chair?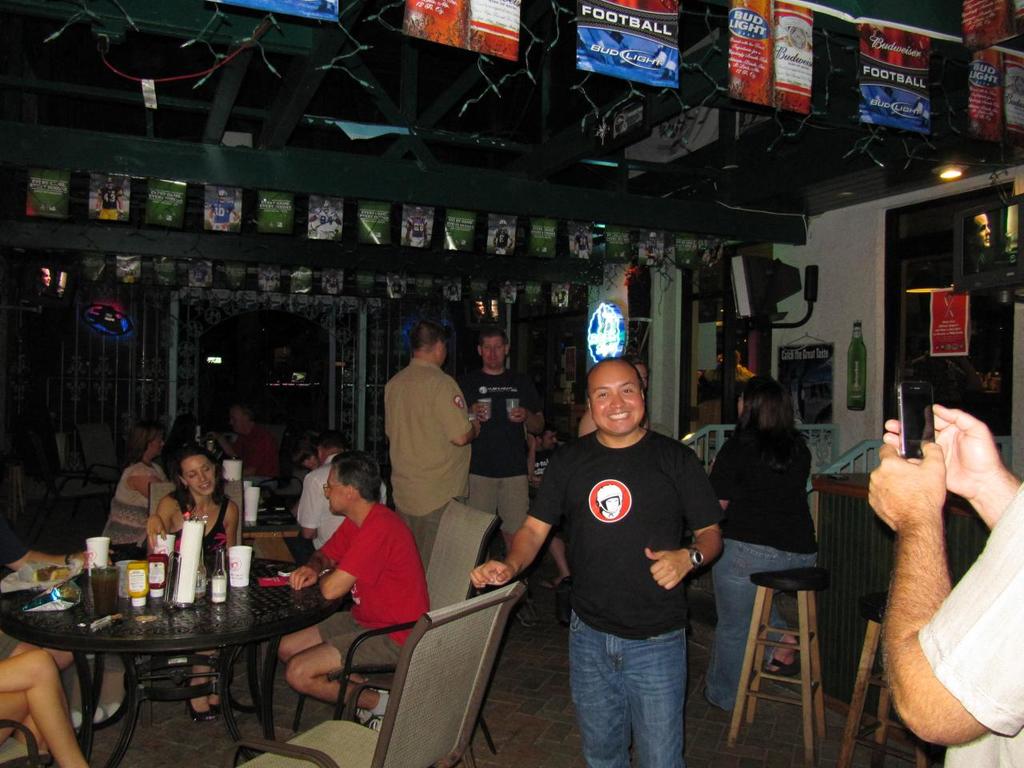
bbox(78, 423, 130, 501)
